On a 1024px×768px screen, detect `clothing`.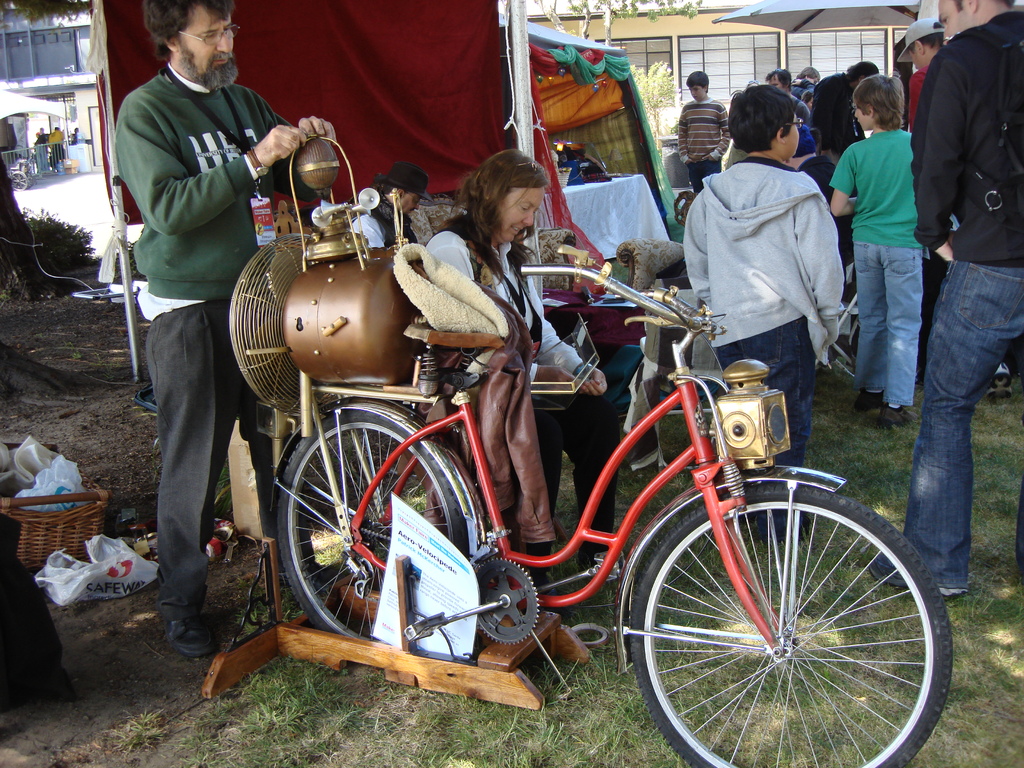
Rect(117, 65, 319, 610).
